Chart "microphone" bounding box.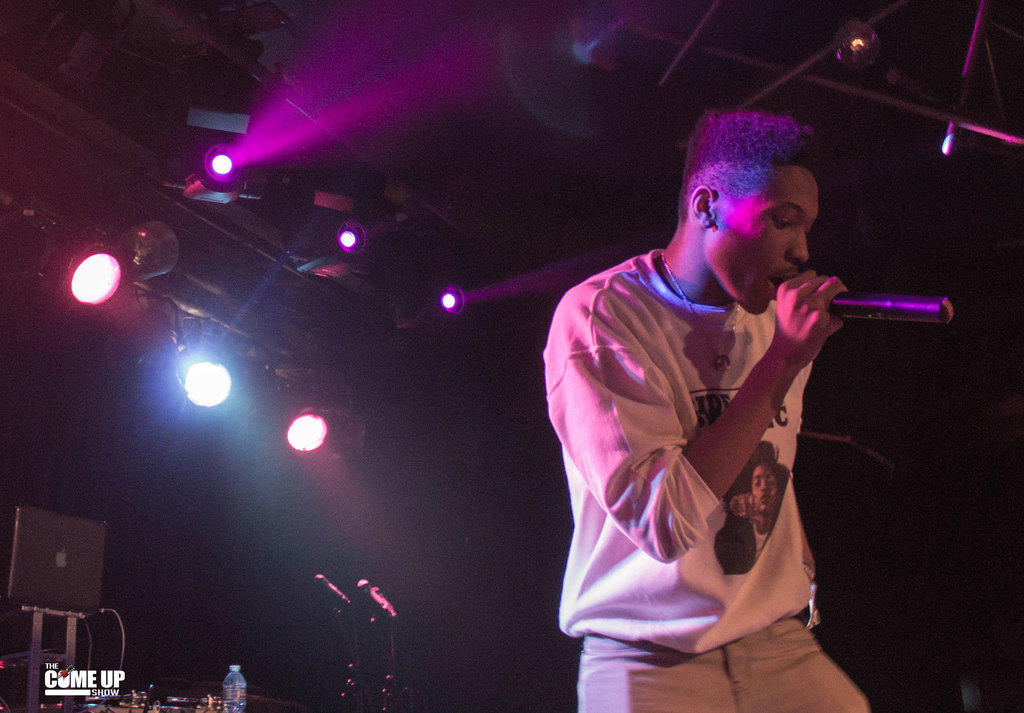
Charted: <box>753,268,956,359</box>.
